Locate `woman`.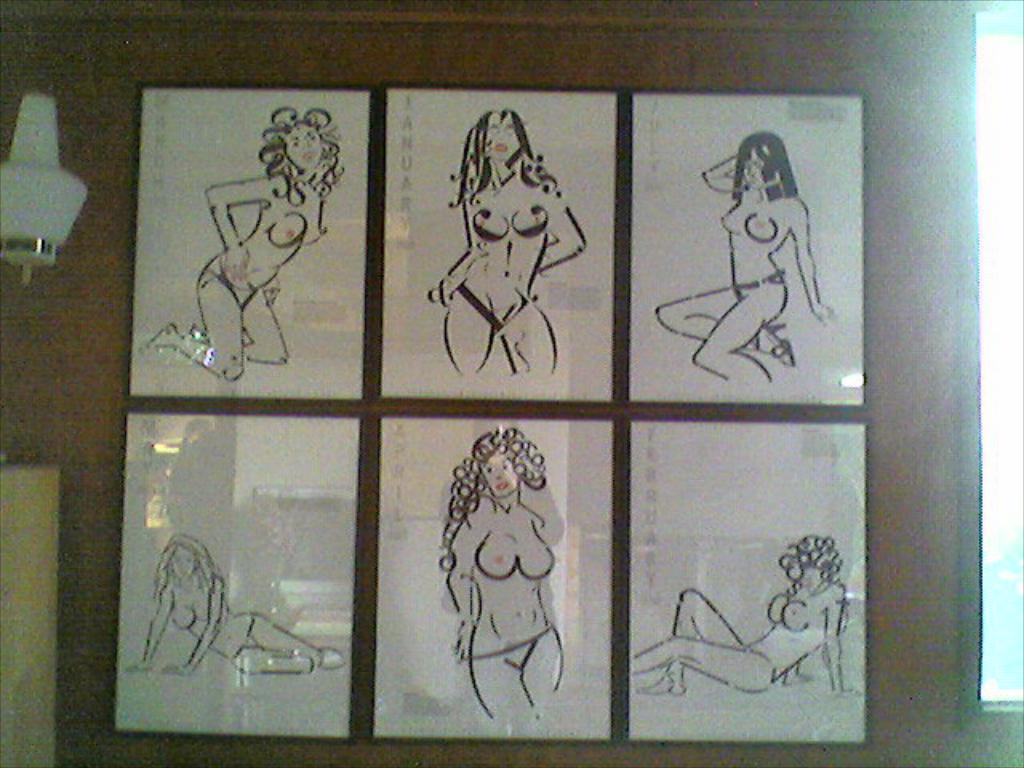
Bounding box: bbox=(650, 134, 838, 387).
